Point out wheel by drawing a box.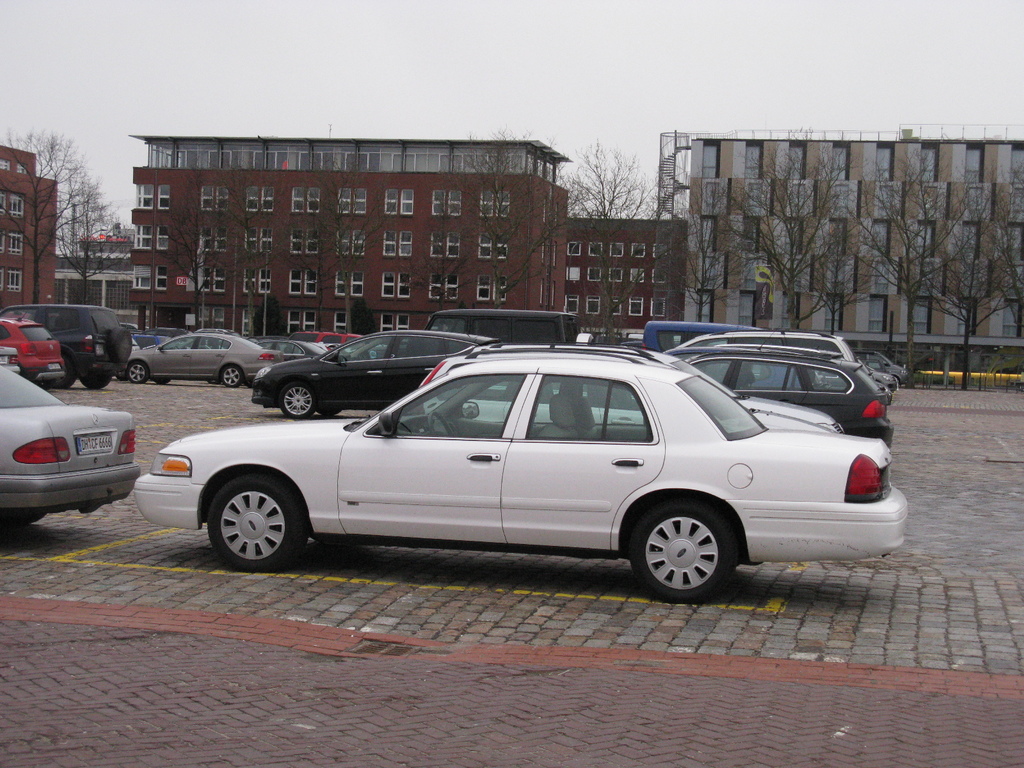
154, 380, 168, 383.
